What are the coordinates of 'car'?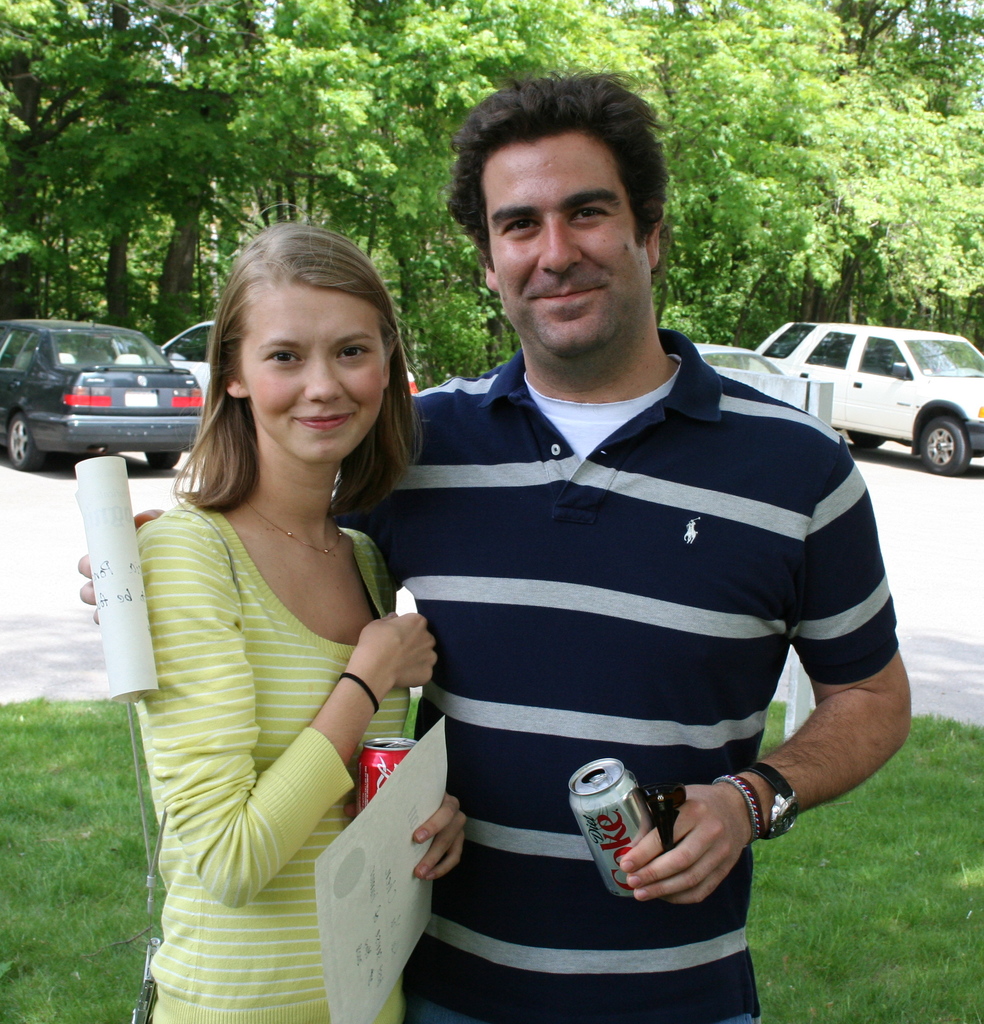
region(159, 317, 418, 401).
